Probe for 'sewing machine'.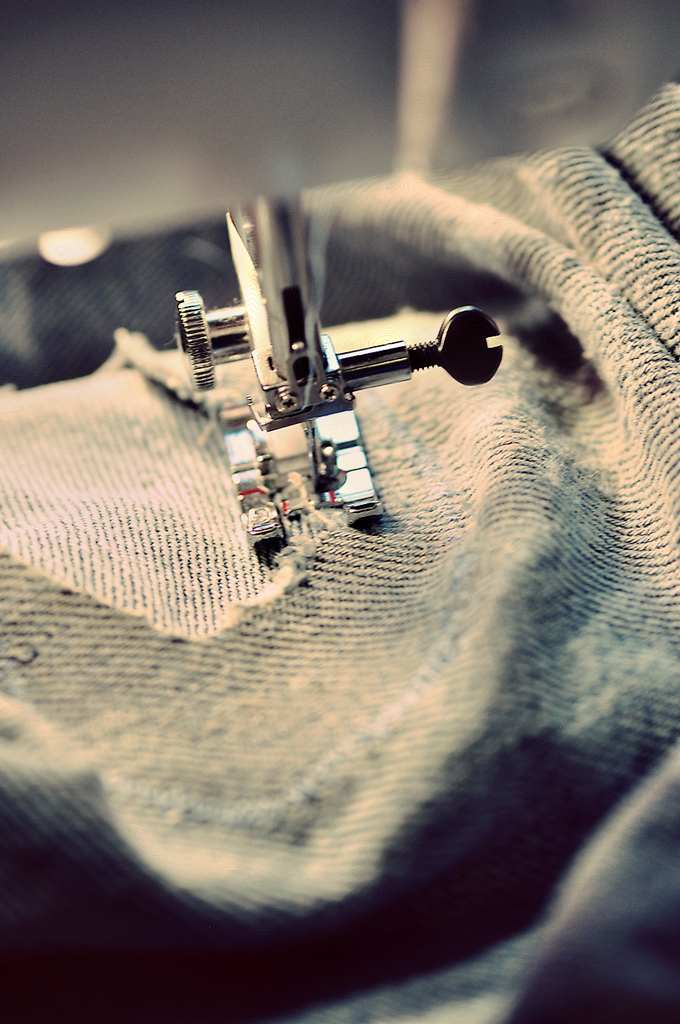
Probe result: [left=0, top=0, right=679, bottom=550].
